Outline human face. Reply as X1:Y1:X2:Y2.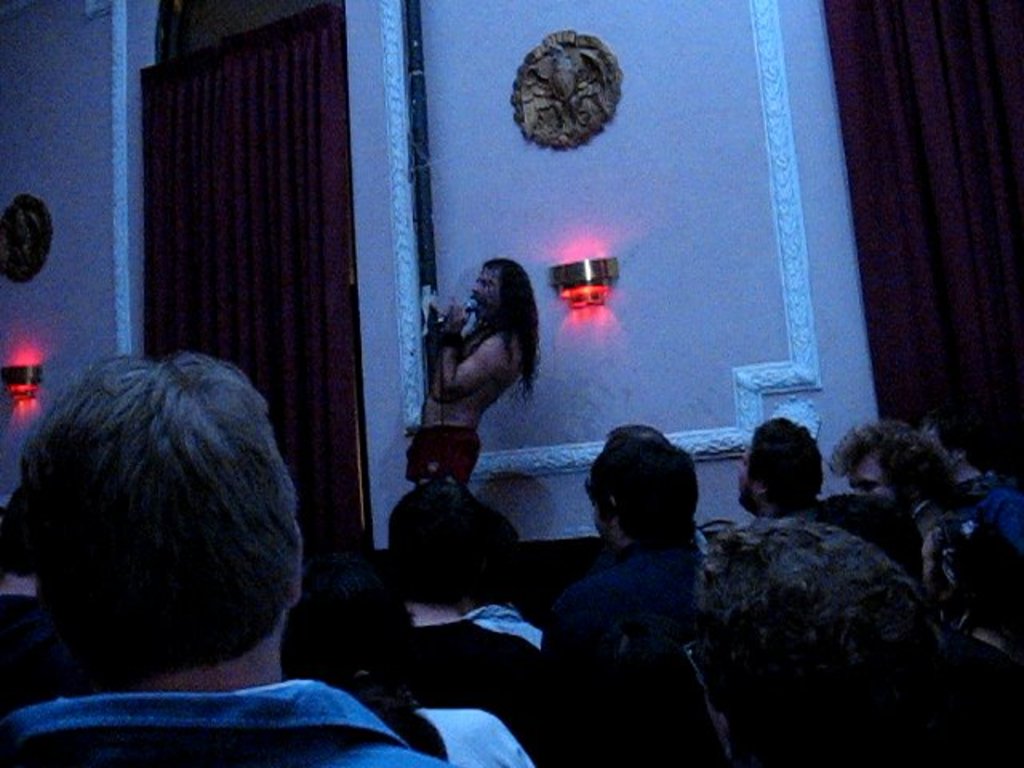
470:266:502:317.
